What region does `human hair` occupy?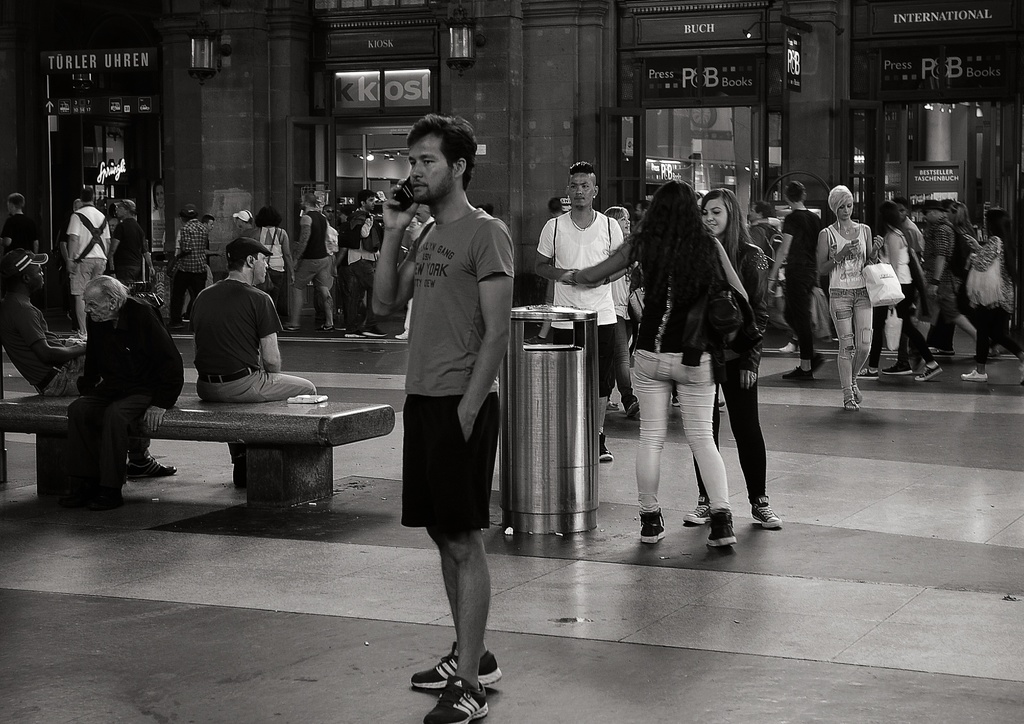
[80,275,131,312].
